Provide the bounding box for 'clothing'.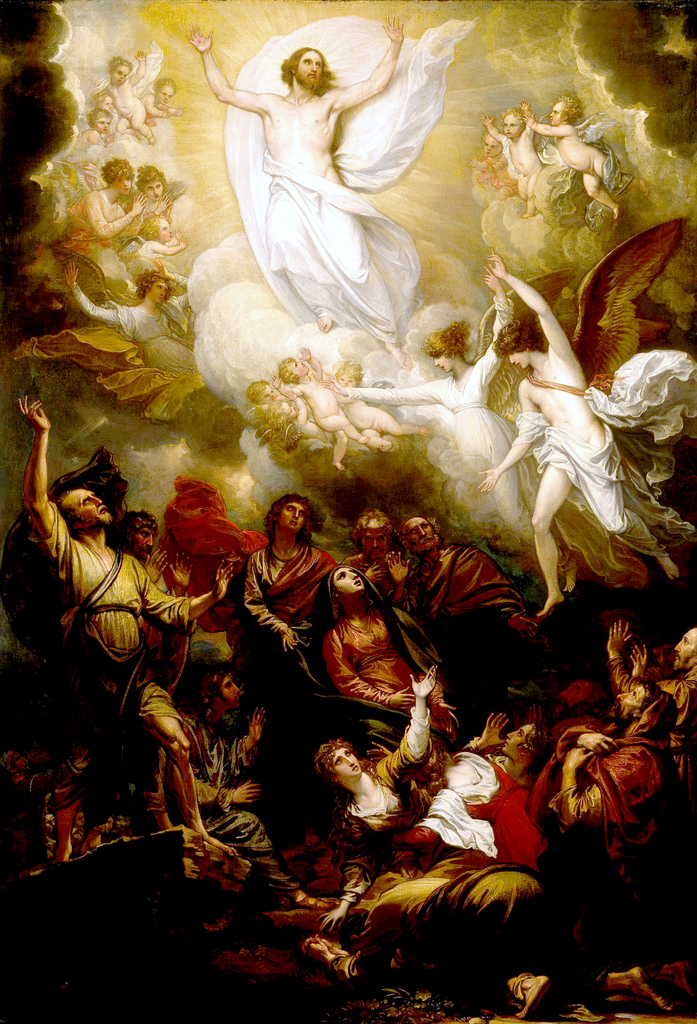
BBox(266, 159, 423, 348).
